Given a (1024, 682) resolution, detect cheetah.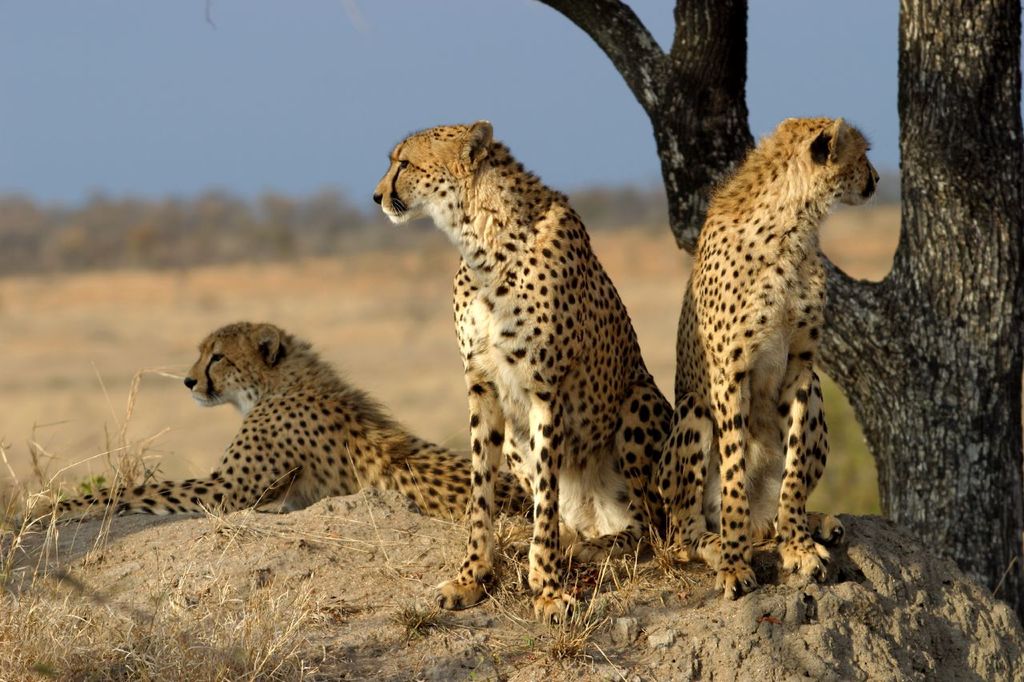
{"left": 374, "top": 116, "right": 676, "bottom": 628}.
